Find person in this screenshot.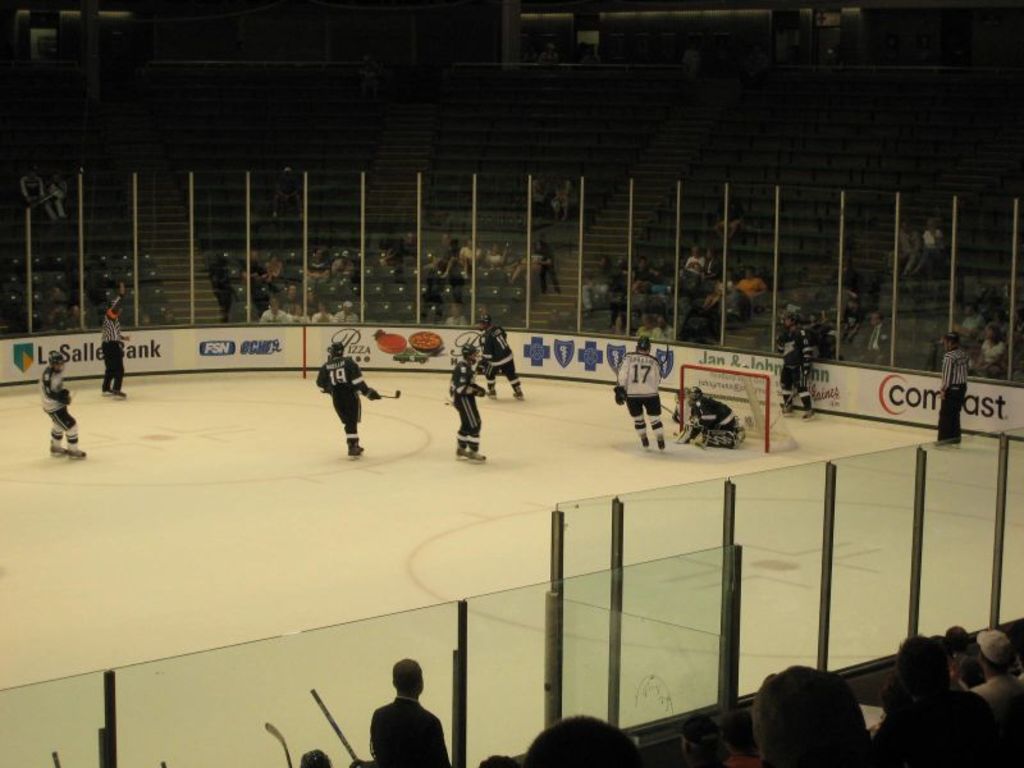
The bounding box for person is [x1=500, y1=257, x2=540, y2=284].
